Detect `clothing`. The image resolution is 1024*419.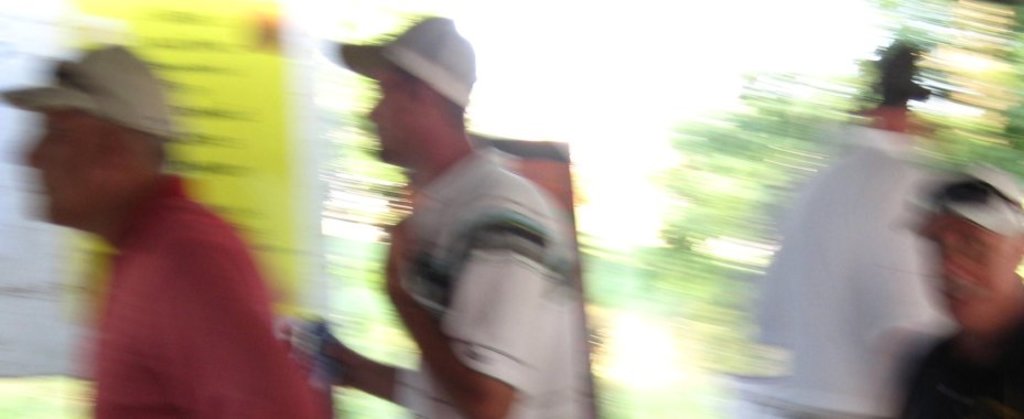
x1=752 y1=122 x2=939 y2=418.
